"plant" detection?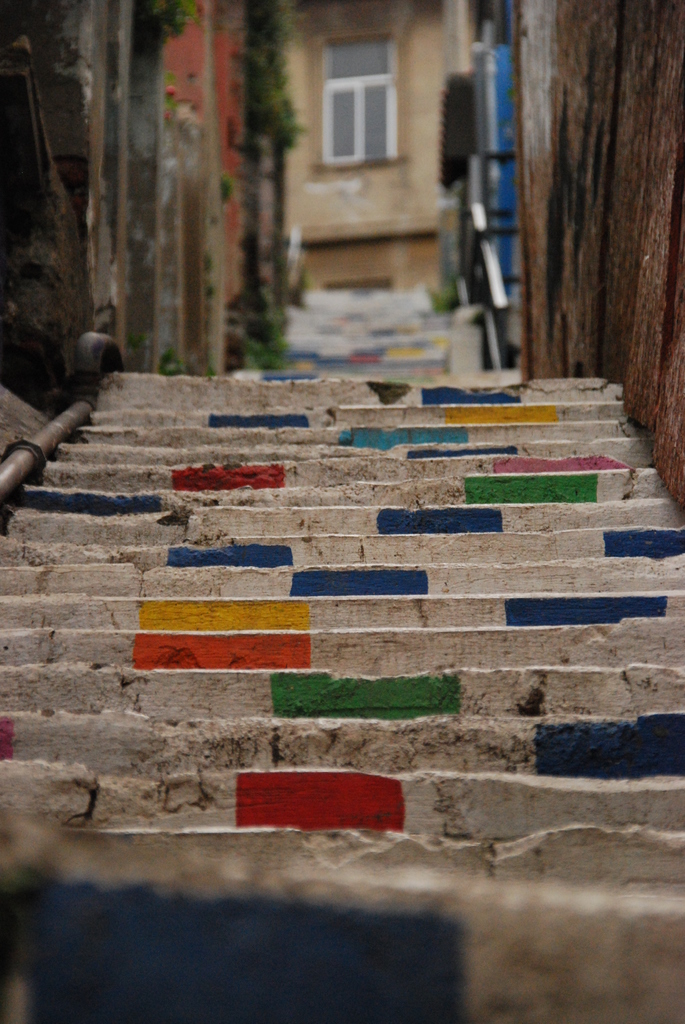
detection(240, 283, 289, 372)
